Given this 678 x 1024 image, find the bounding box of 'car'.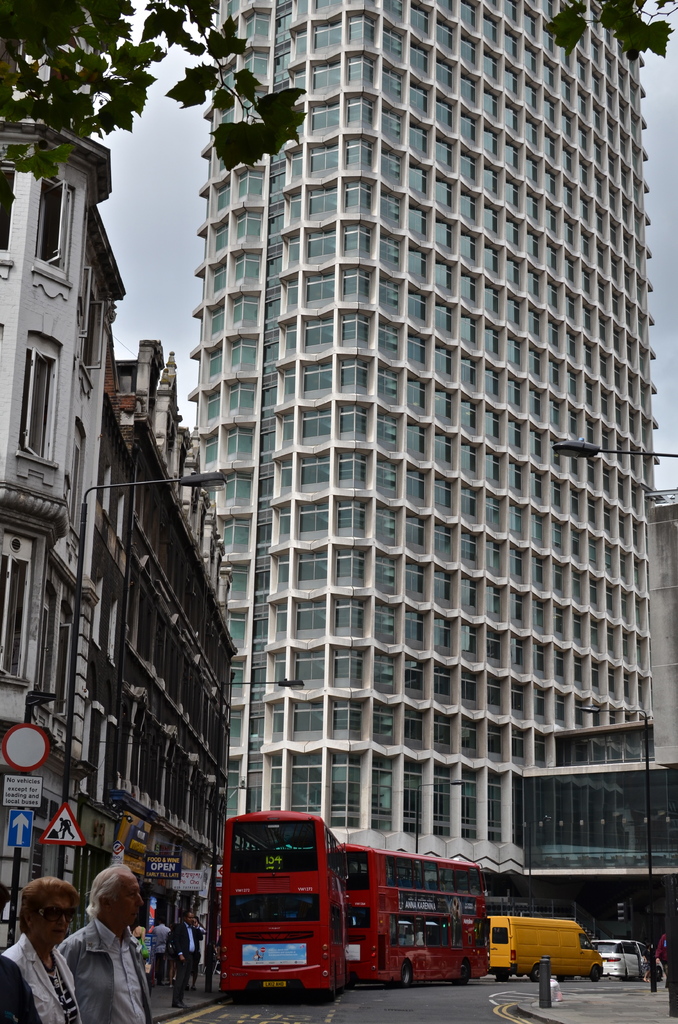
bbox=(587, 938, 664, 980).
